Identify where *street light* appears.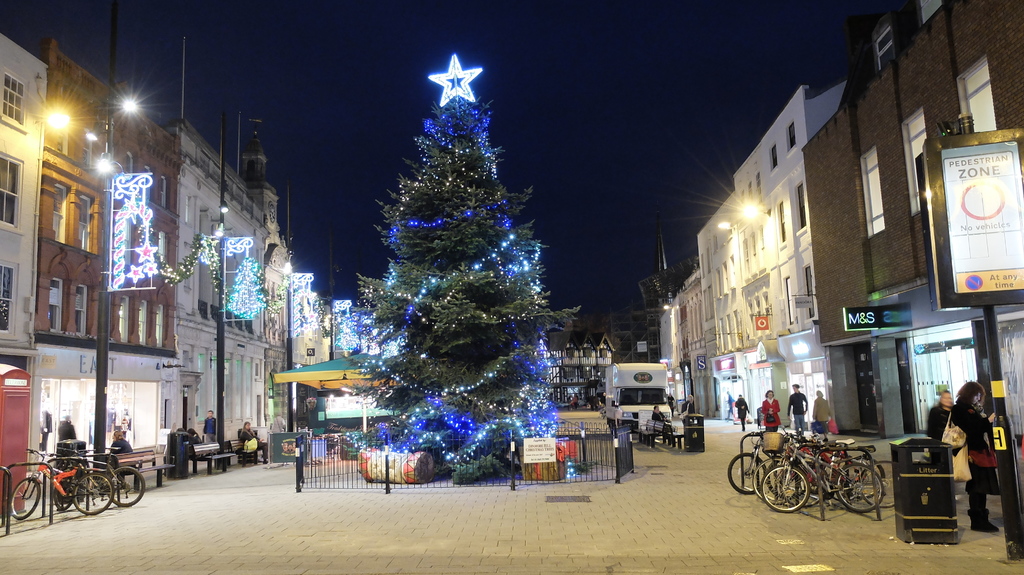
Appears at l=218, t=202, r=230, b=463.
